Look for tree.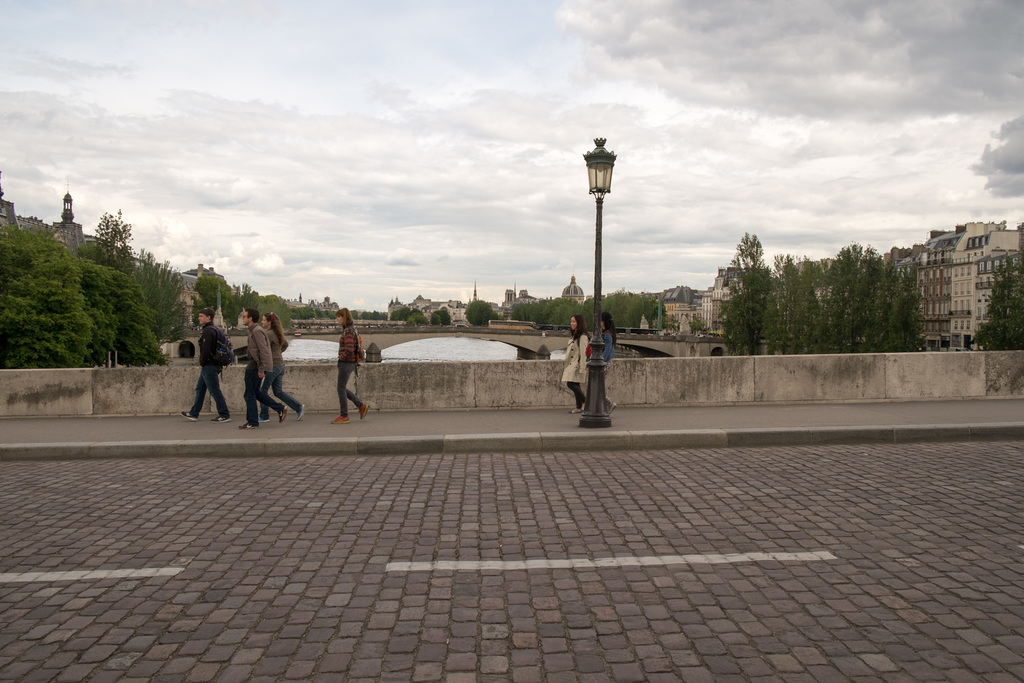
Found: [left=399, top=304, right=410, bottom=327].
